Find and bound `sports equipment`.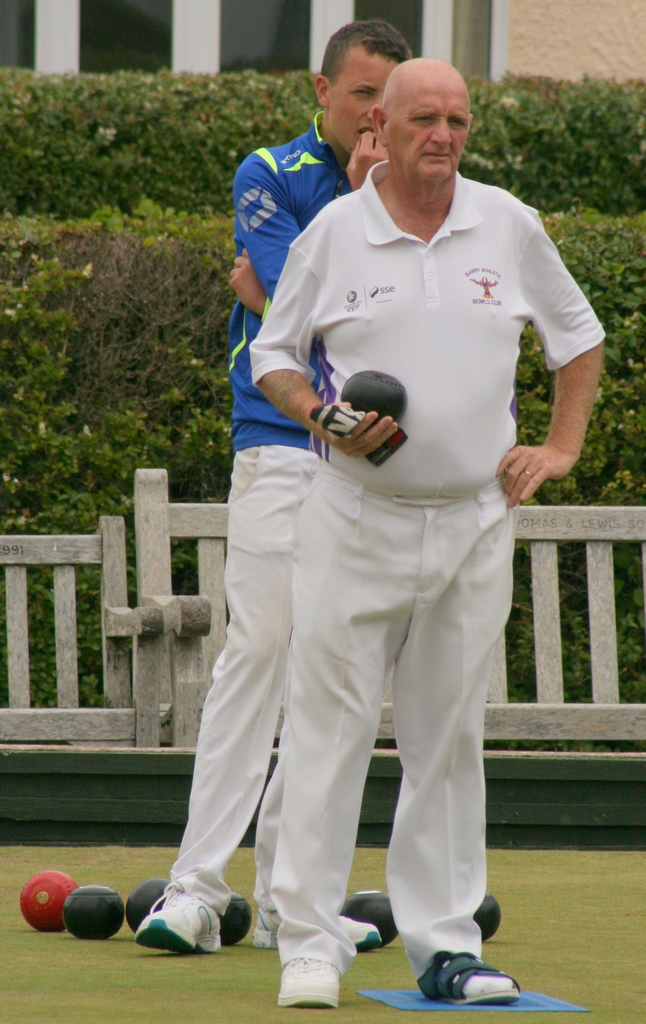
Bound: <box>133,883,220,950</box>.
